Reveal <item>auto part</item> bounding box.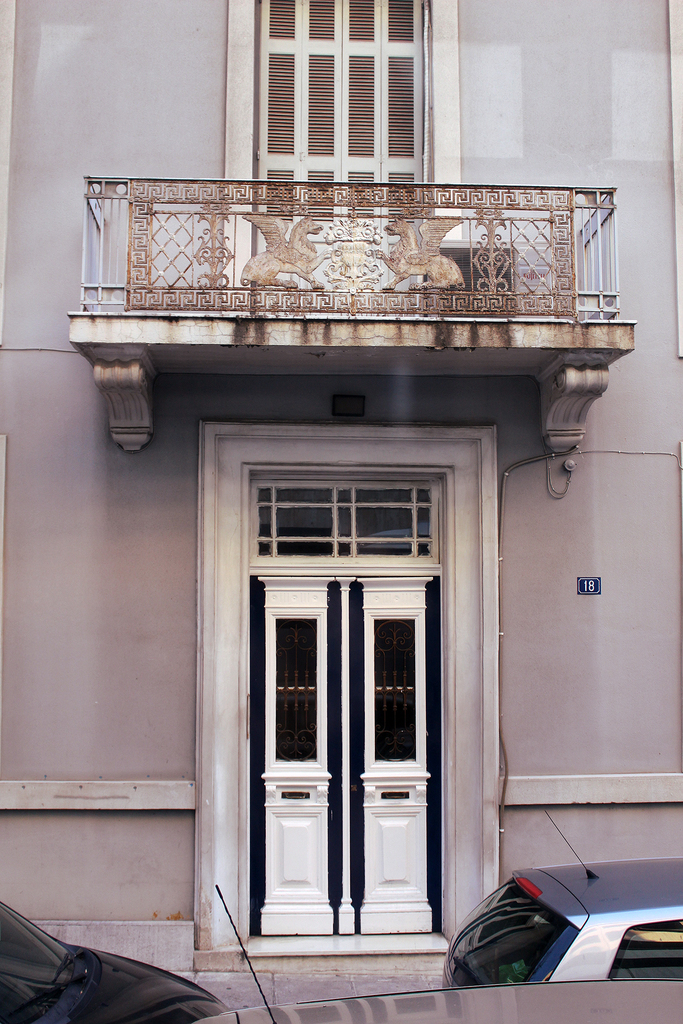
Revealed: bbox(0, 895, 246, 1023).
